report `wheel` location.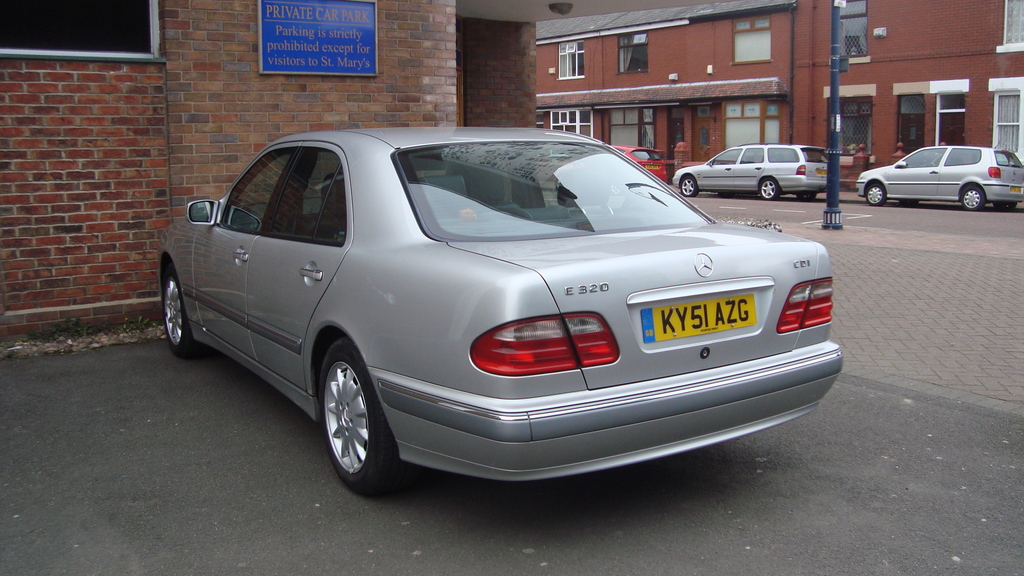
Report: region(163, 266, 207, 348).
